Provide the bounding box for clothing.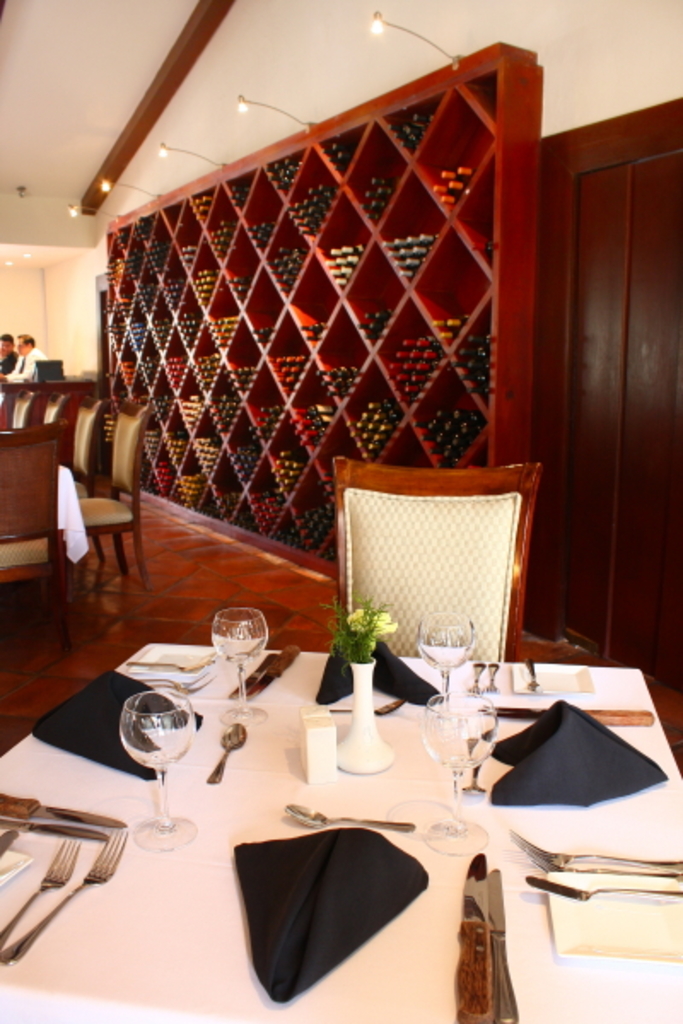
locate(7, 348, 58, 381).
